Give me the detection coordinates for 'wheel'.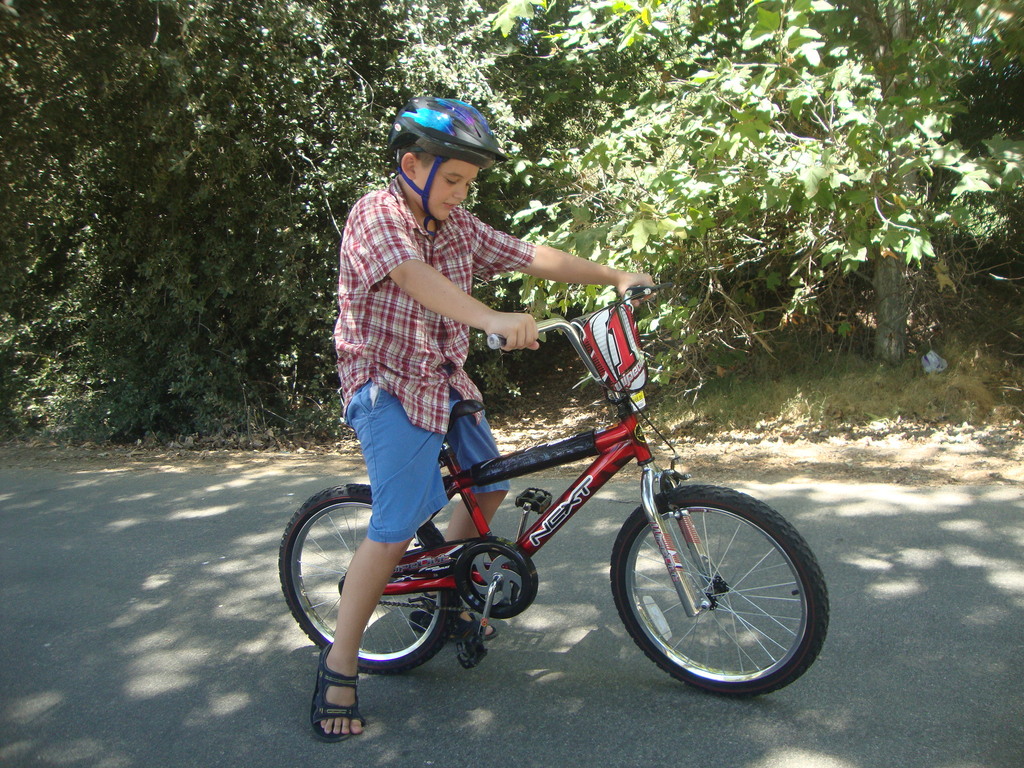
280, 483, 457, 672.
